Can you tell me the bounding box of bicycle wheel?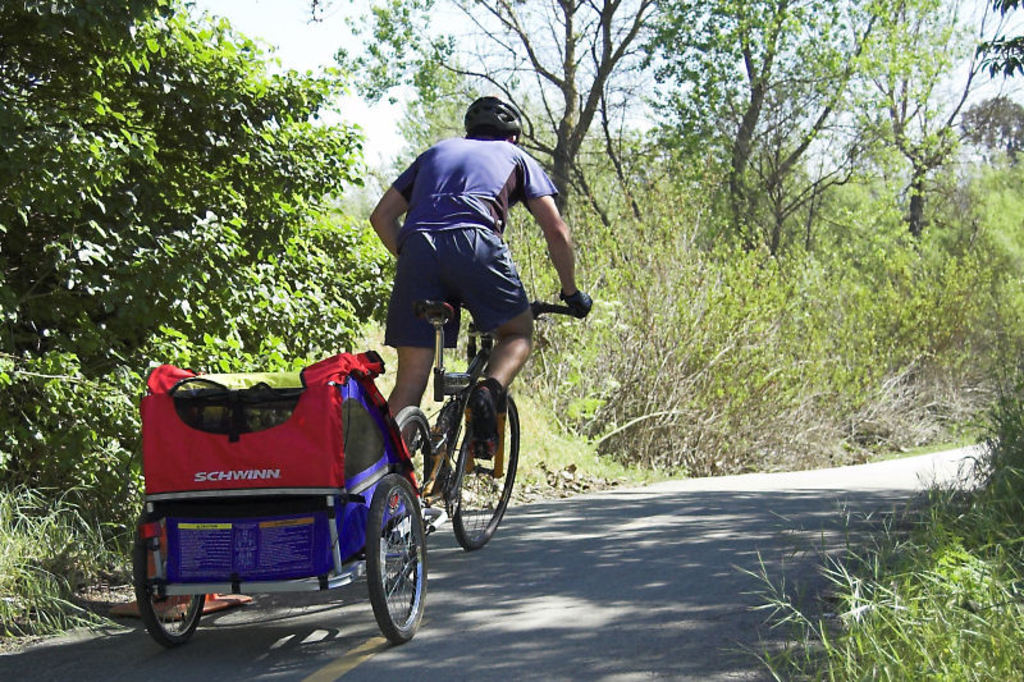
bbox=(434, 445, 509, 550).
